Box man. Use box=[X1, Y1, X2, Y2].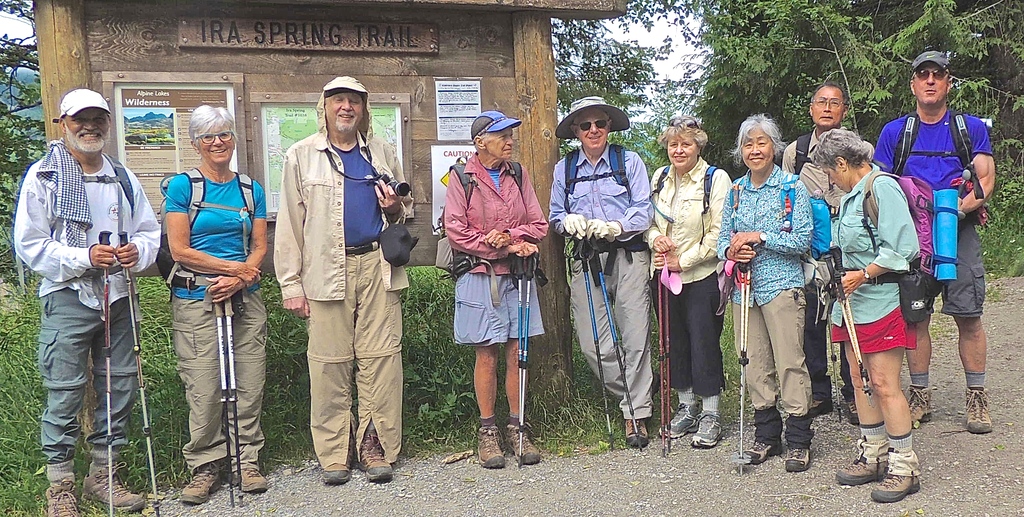
box=[271, 73, 399, 489].
